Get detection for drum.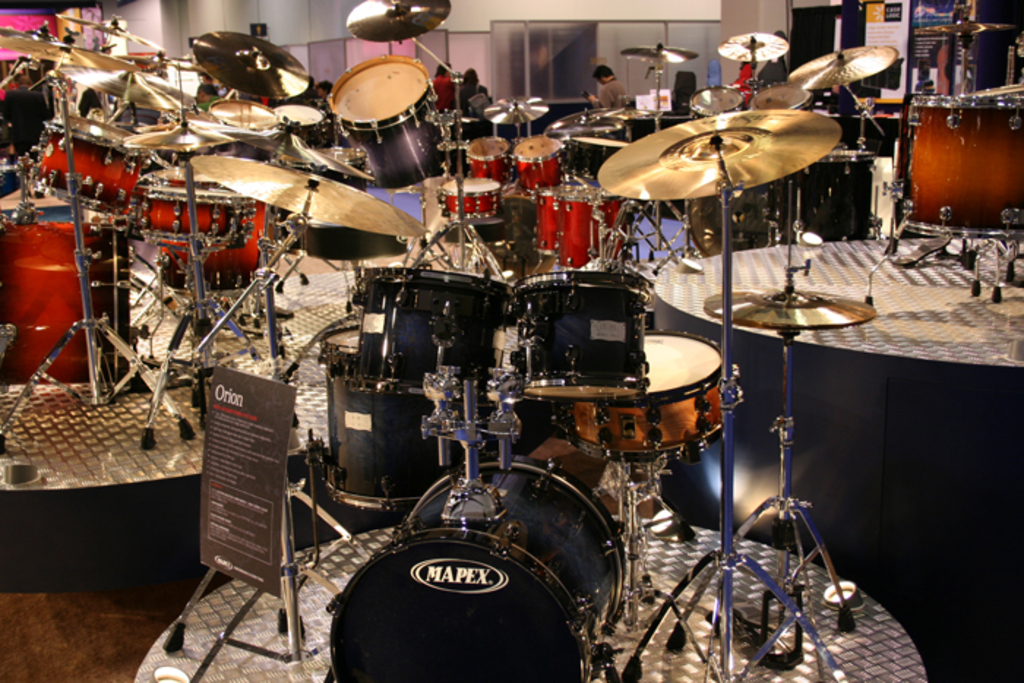
Detection: region(347, 265, 512, 398).
